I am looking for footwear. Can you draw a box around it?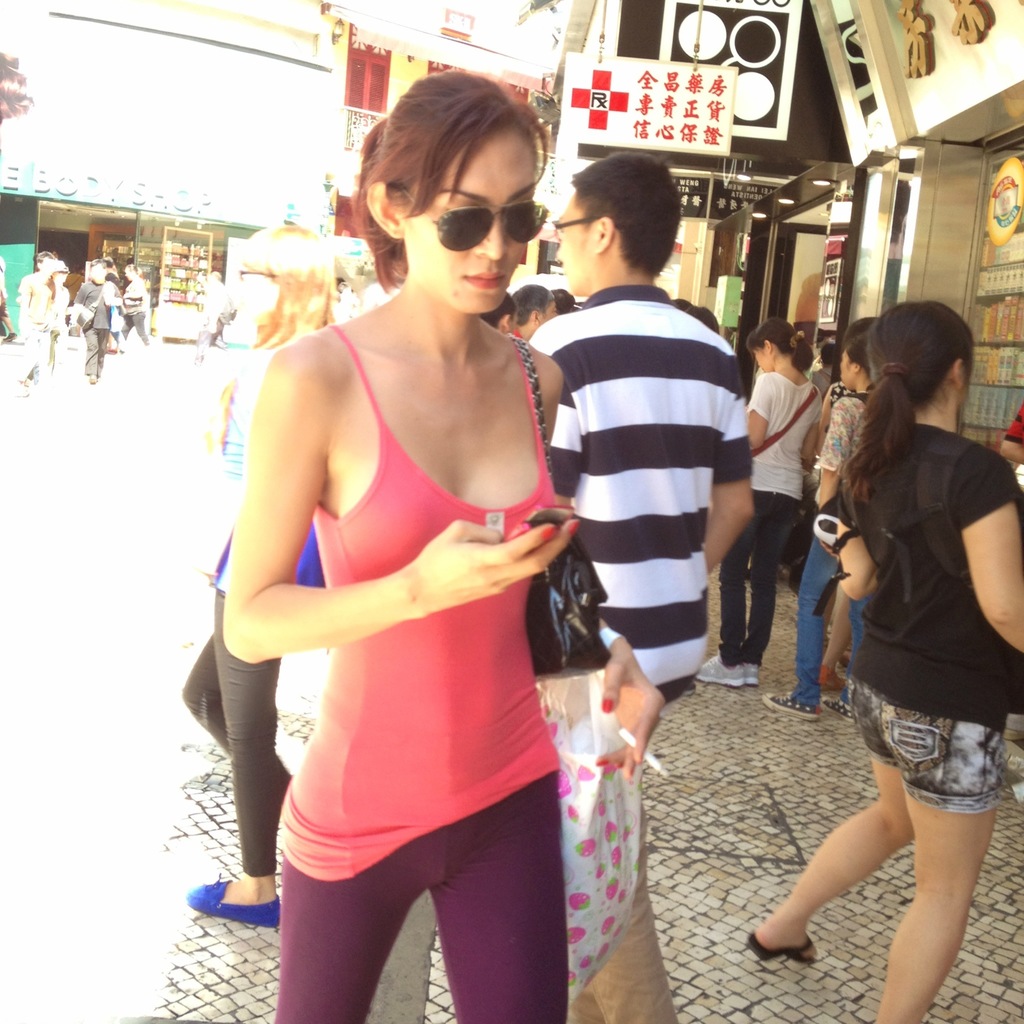
Sure, the bounding box is [740, 926, 822, 968].
